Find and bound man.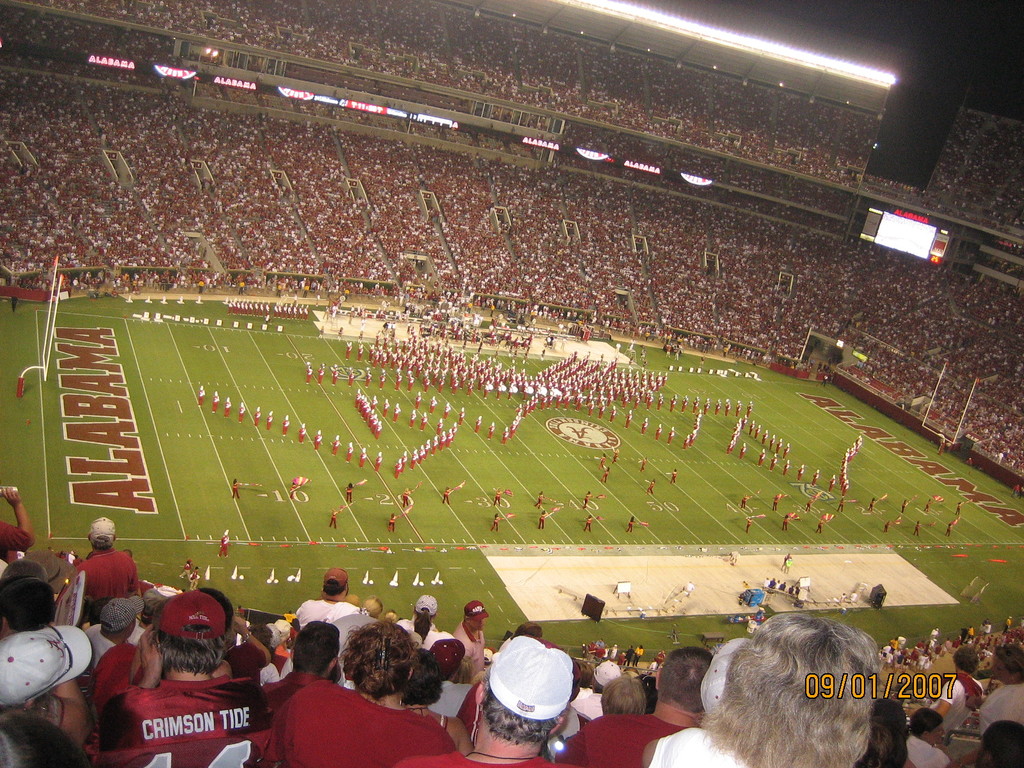
Bound: box(759, 450, 767, 472).
